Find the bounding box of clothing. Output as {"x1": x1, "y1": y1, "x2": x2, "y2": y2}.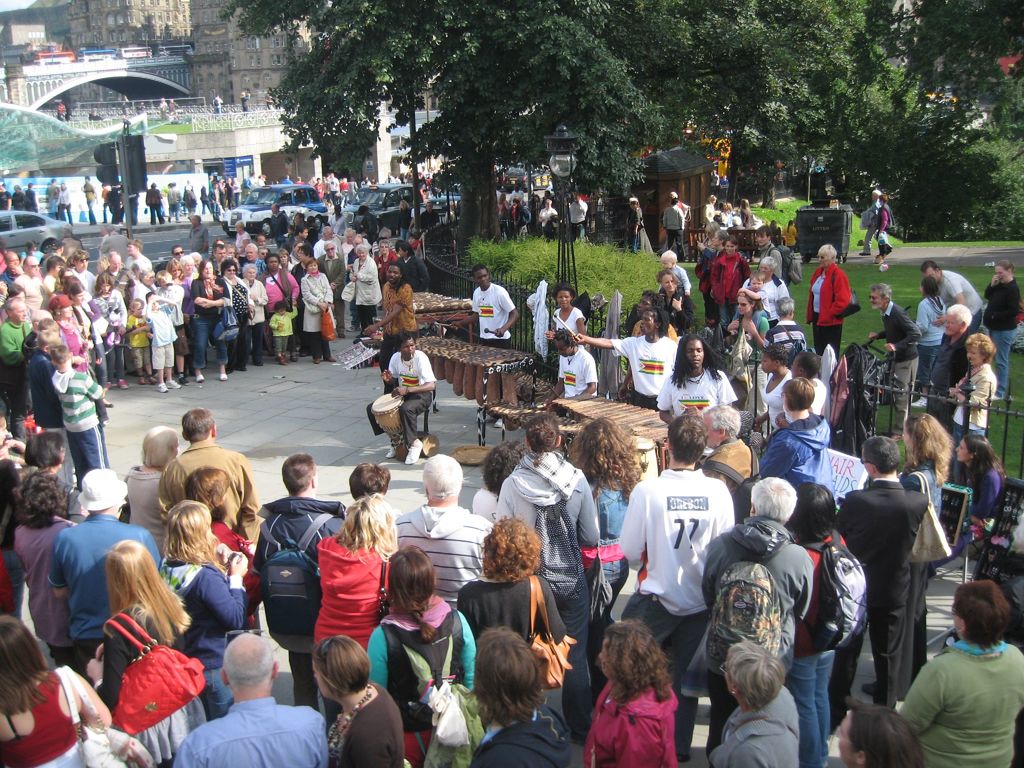
{"x1": 763, "y1": 320, "x2": 806, "y2": 367}.
